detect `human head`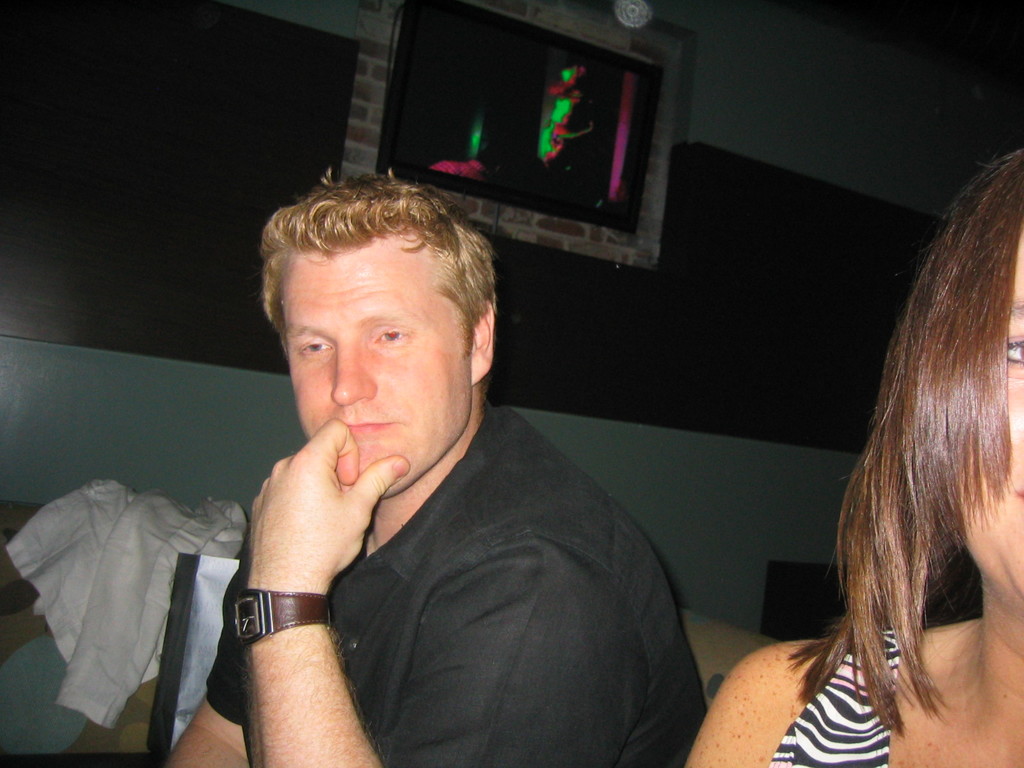
<bbox>253, 170, 517, 495</bbox>
